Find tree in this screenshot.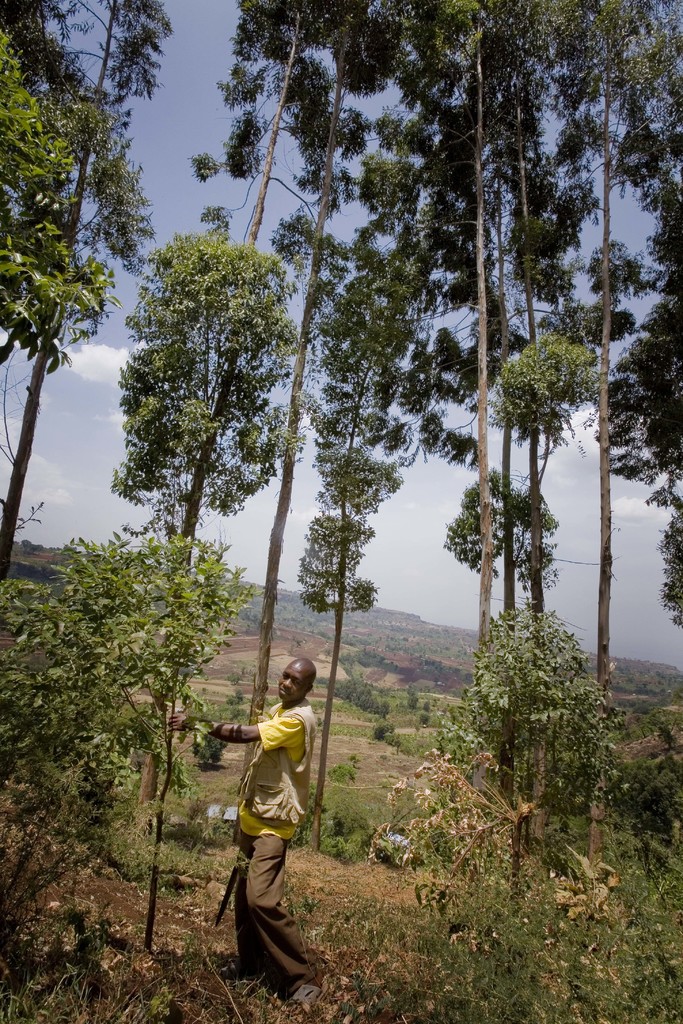
The bounding box for tree is BBox(417, 586, 643, 981).
